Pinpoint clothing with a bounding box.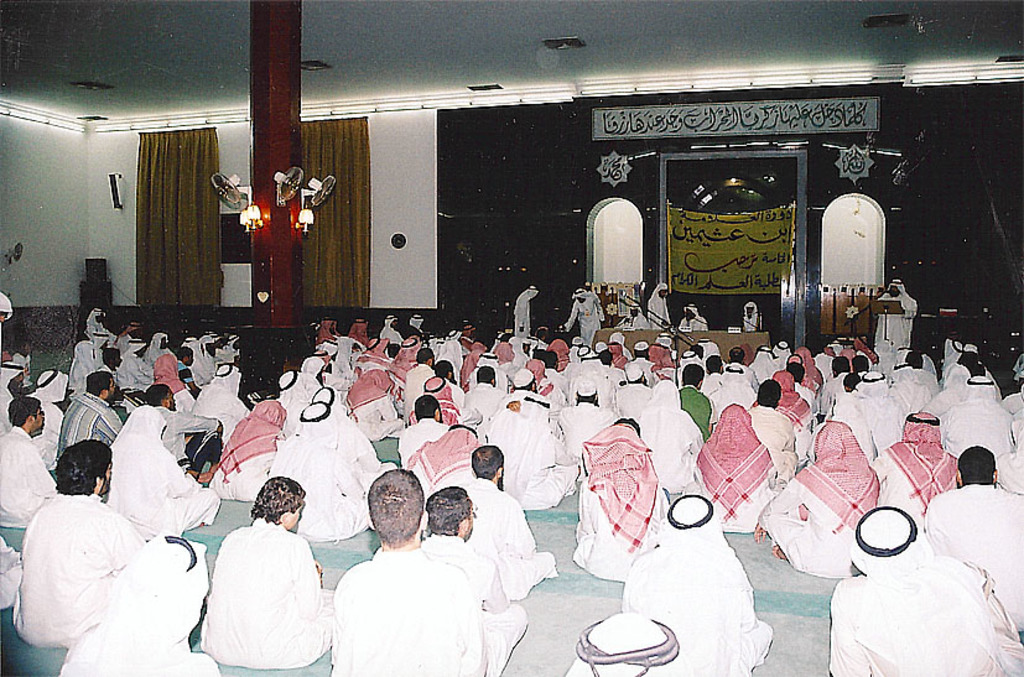
{"x1": 176, "y1": 365, "x2": 254, "y2": 433}.
